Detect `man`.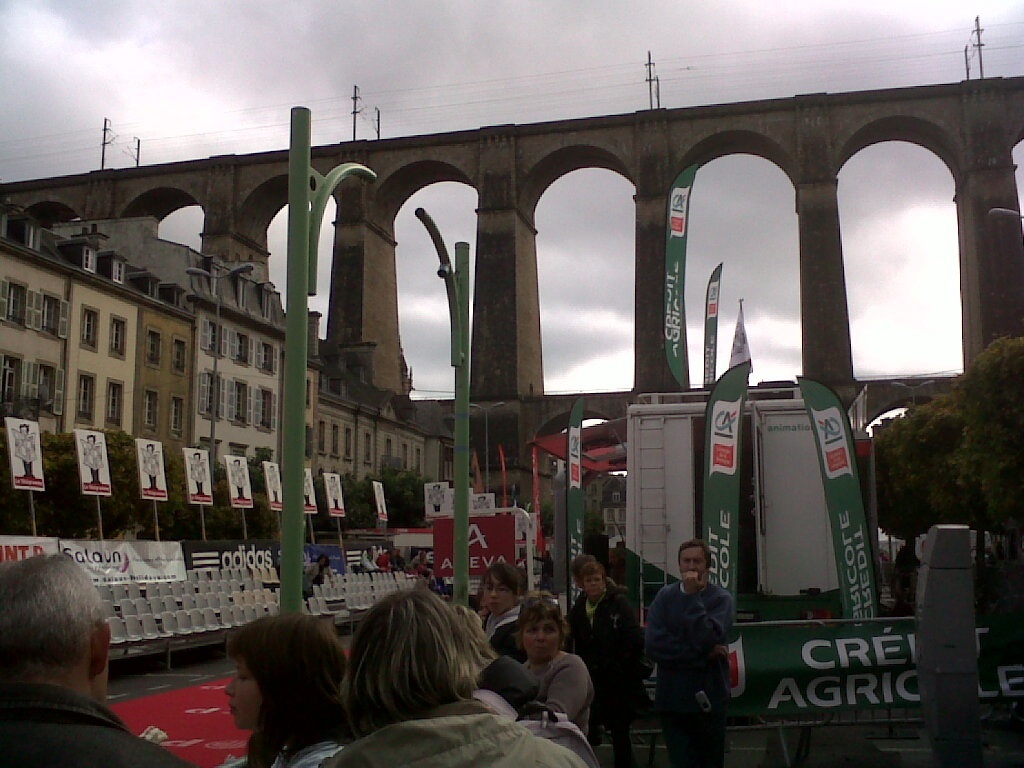
Detected at rect(426, 483, 445, 514).
